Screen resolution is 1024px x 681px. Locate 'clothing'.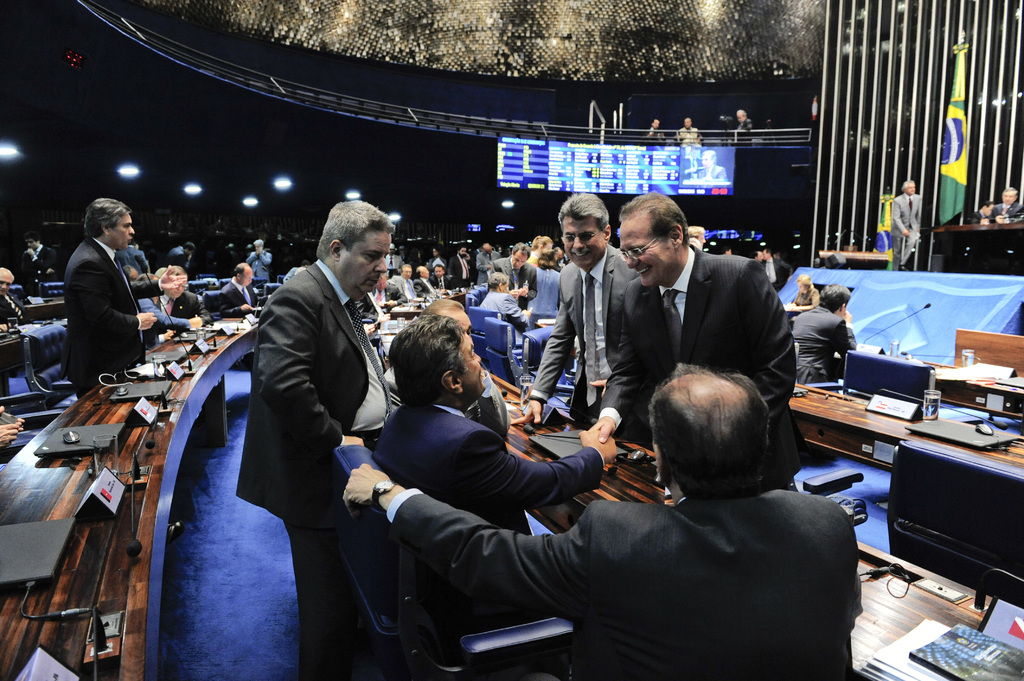
crop(232, 214, 393, 666).
